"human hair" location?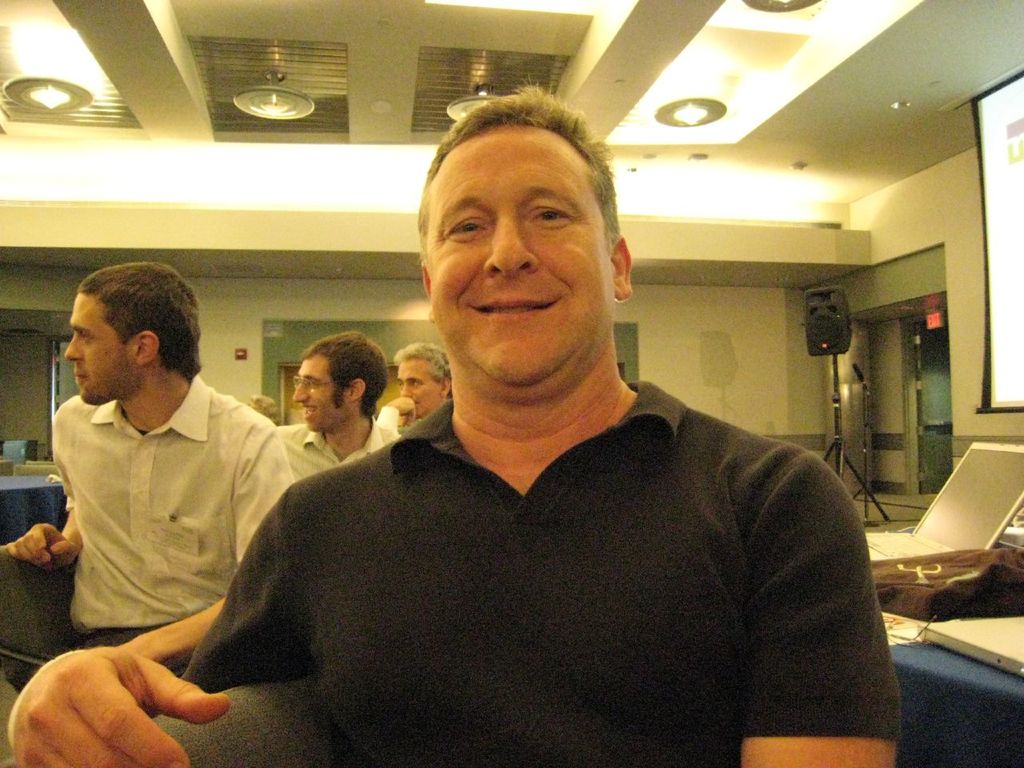
x1=301 y1=329 x2=391 y2=415
